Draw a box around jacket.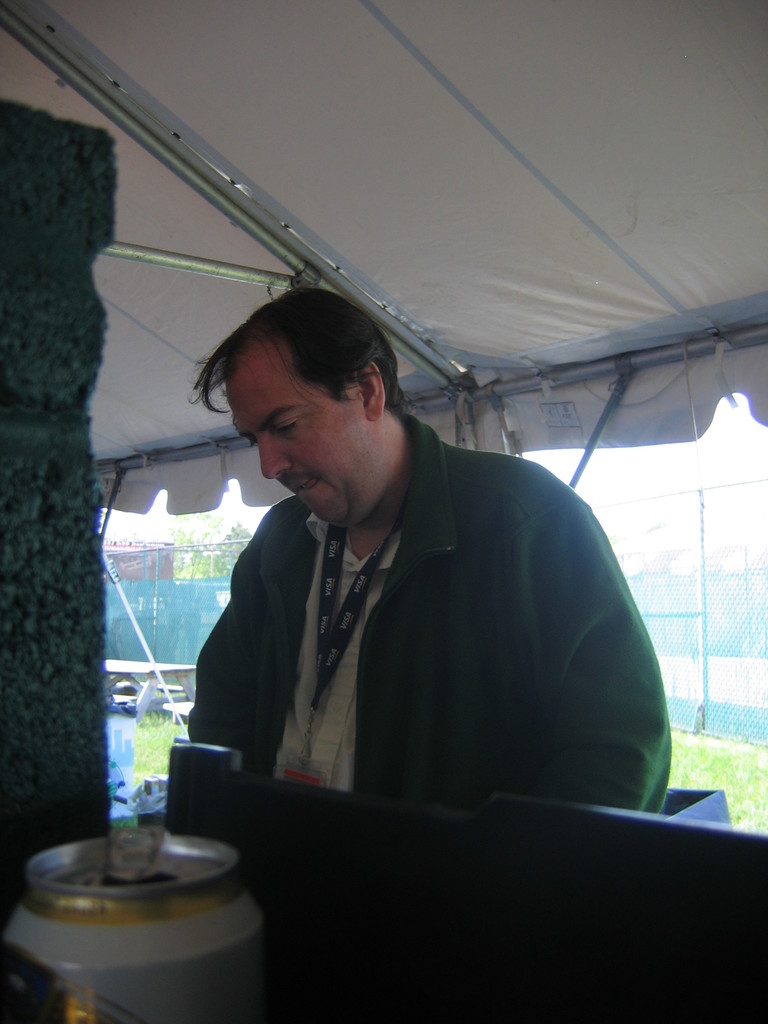
BBox(184, 308, 668, 907).
